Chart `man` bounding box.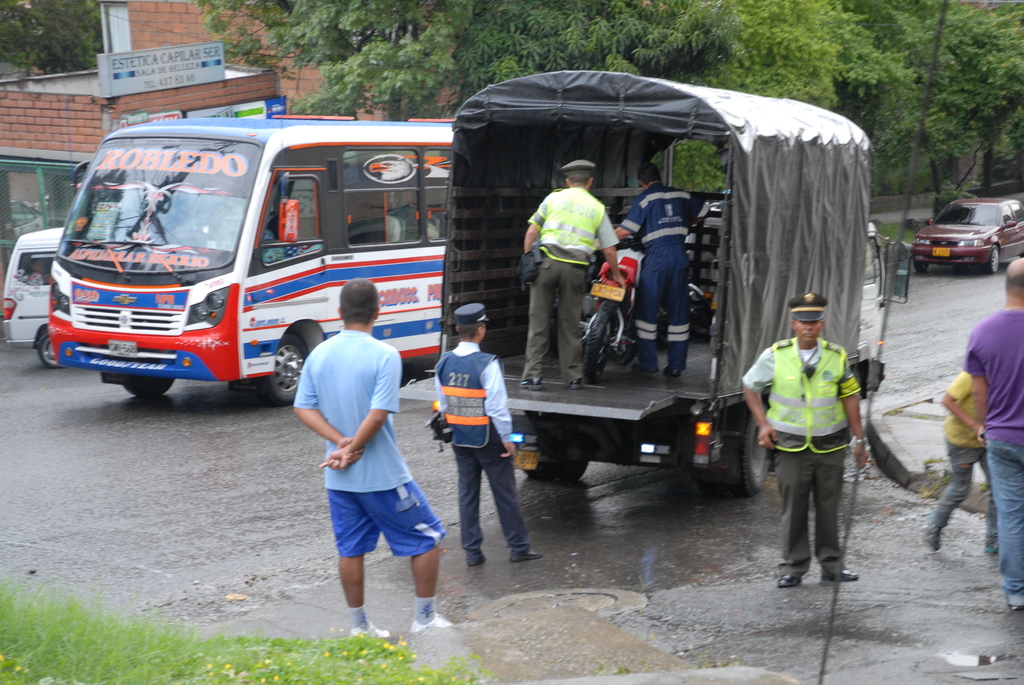
Charted: <region>294, 280, 456, 643</region>.
